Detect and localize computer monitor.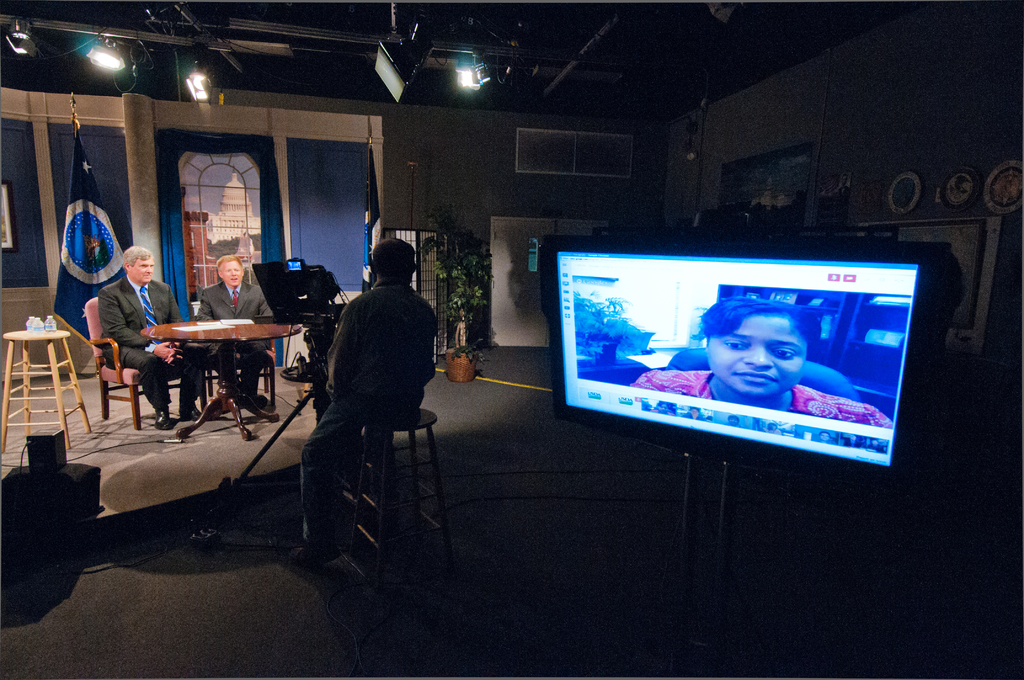
Localized at [536,233,936,471].
